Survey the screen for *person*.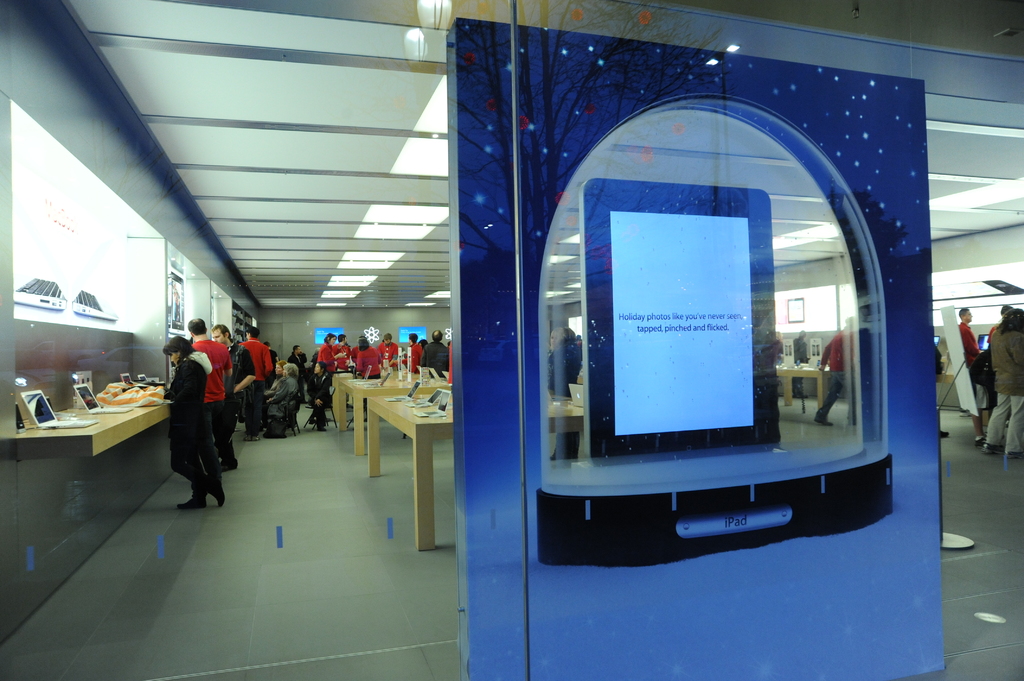
Survey found: 164:331:225:512.
